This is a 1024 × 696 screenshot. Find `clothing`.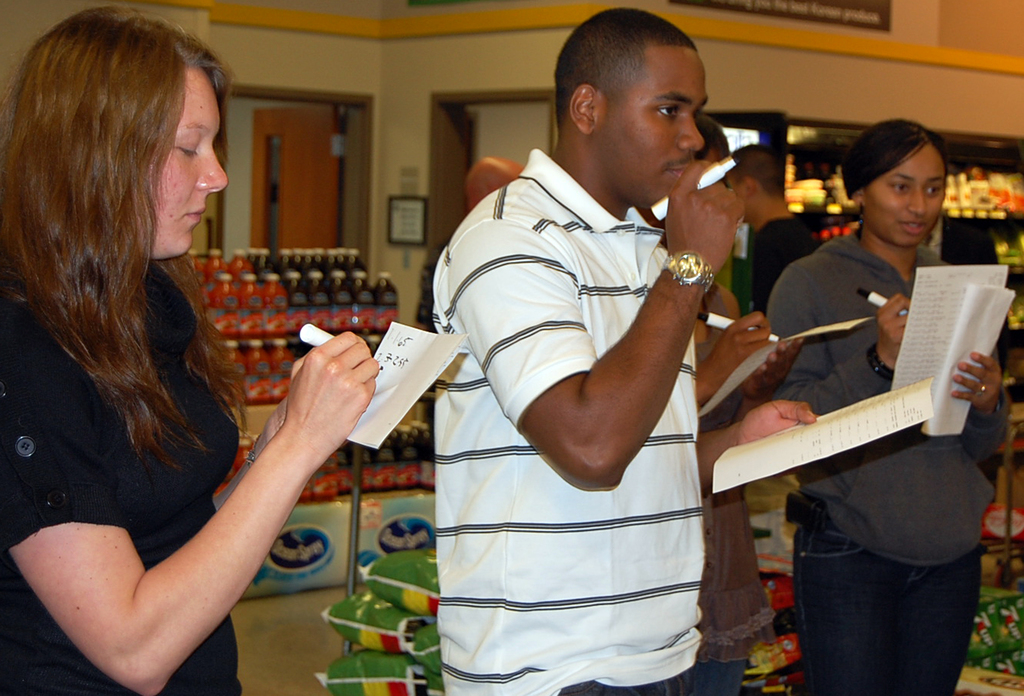
Bounding box: pyautogui.locateOnScreen(8, 251, 252, 695).
